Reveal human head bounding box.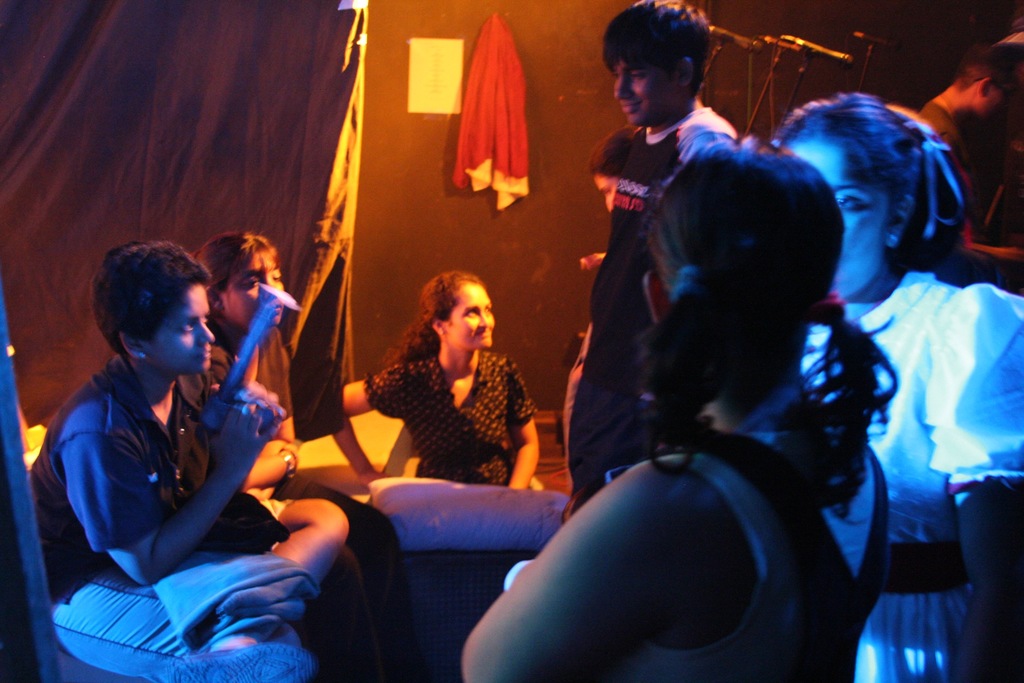
Revealed: box=[646, 134, 855, 369].
